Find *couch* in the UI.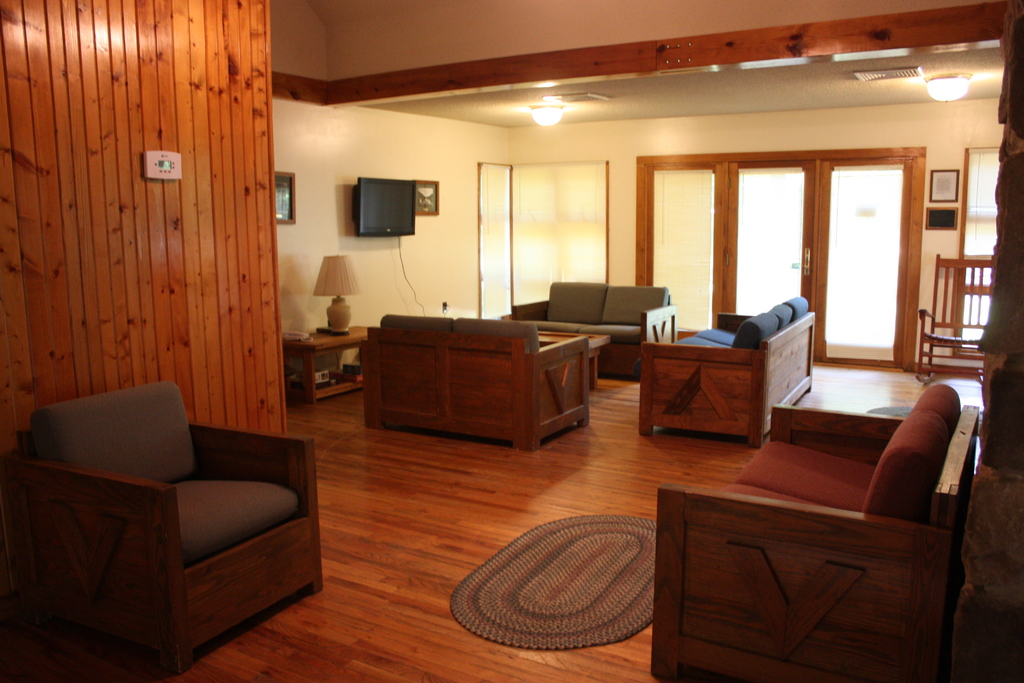
UI element at {"left": 502, "top": 277, "right": 673, "bottom": 377}.
